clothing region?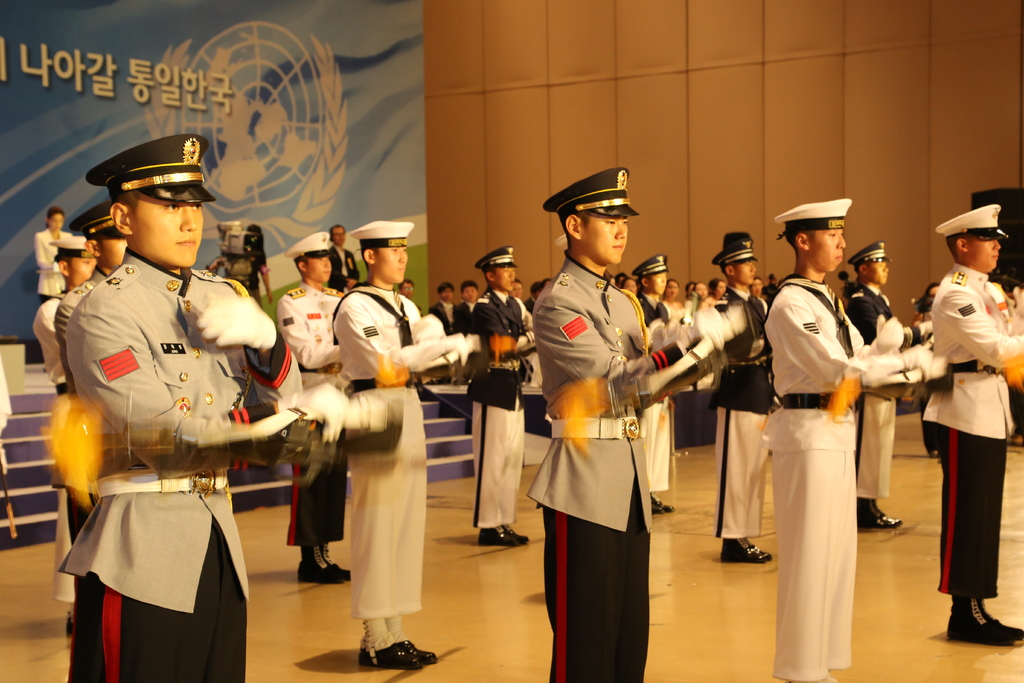
rect(52, 237, 268, 650)
